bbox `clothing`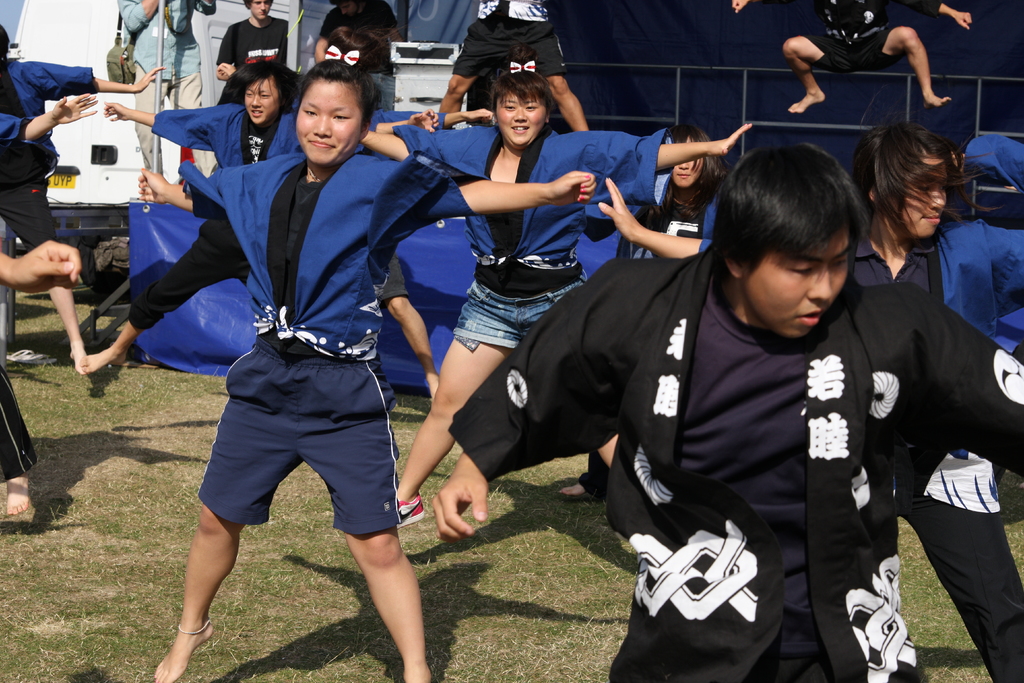
BBox(214, 13, 289, 70)
